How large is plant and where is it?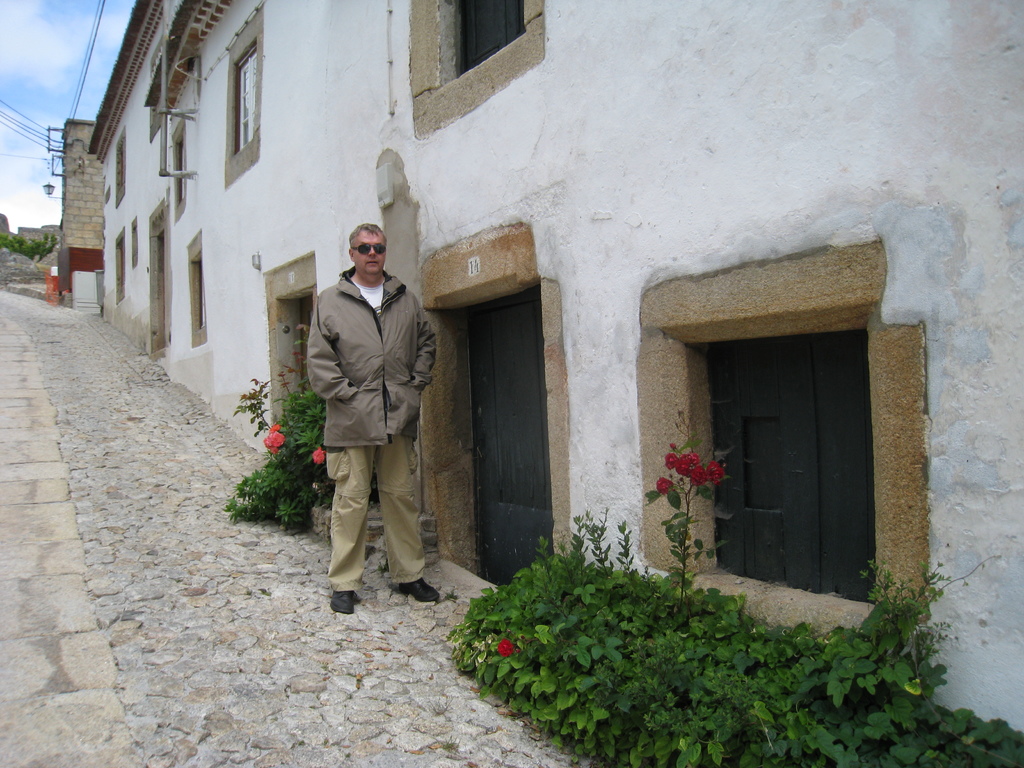
Bounding box: bbox=(0, 227, 63, 265).
